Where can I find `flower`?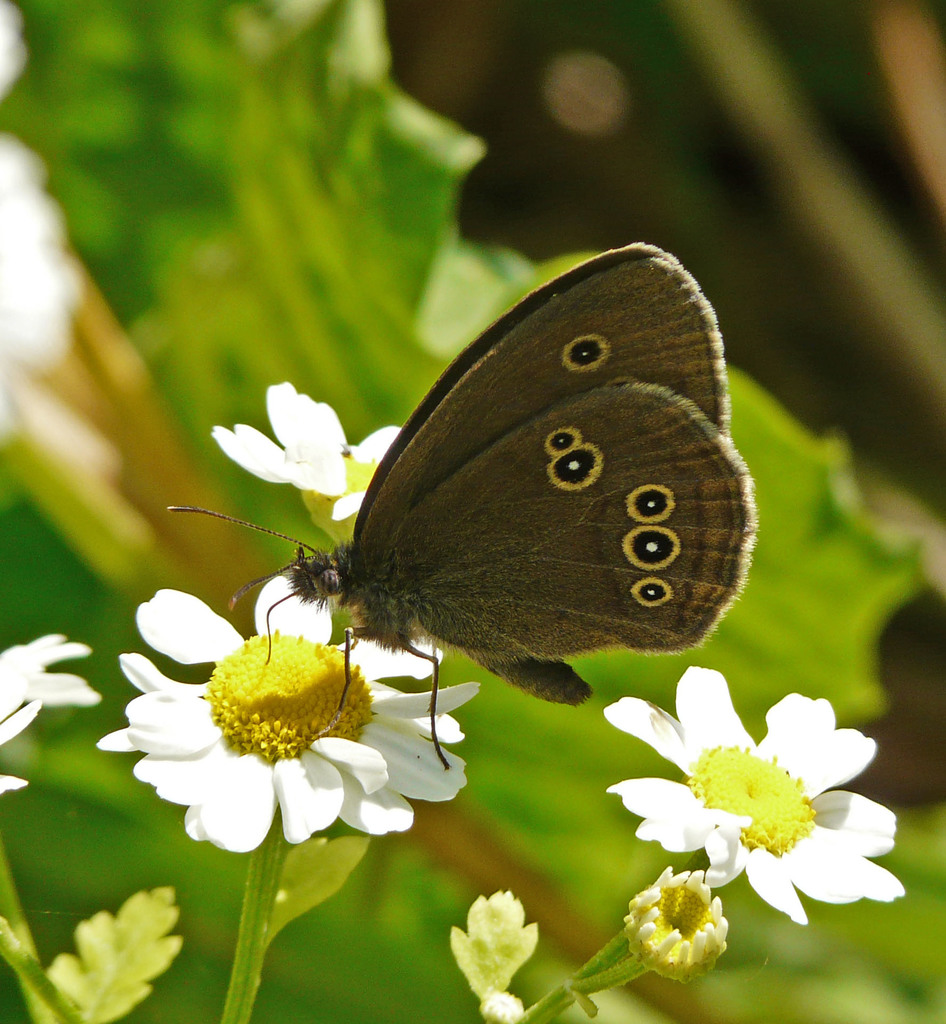
You can find it at {"x1": 627, "y1": 863, "x2": 734, "y2": 982}.
